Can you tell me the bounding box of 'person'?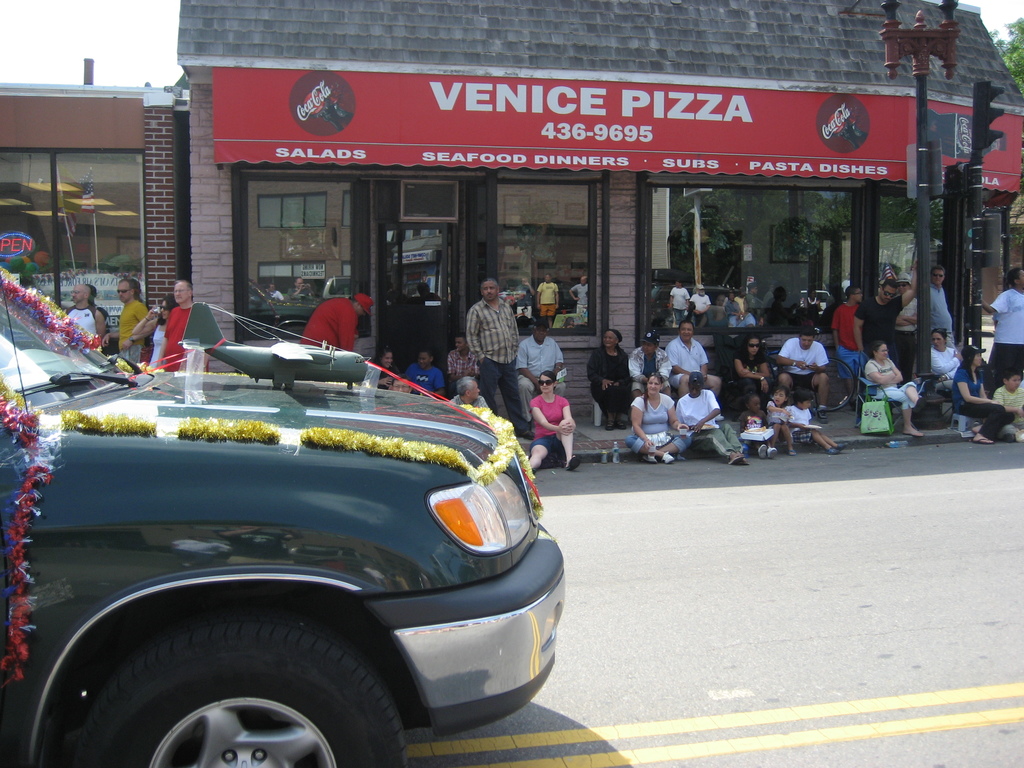
pyautogui.locateOnScreen(733, 394, 777, 458).
